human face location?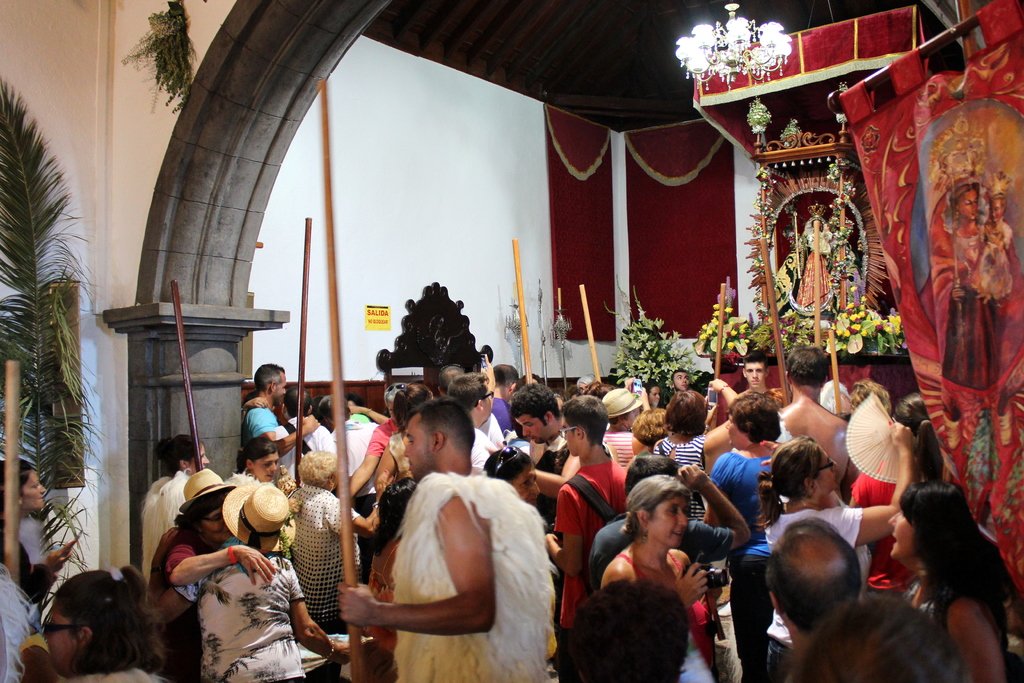
(left=646, top=497, right=691, bottom=548)
